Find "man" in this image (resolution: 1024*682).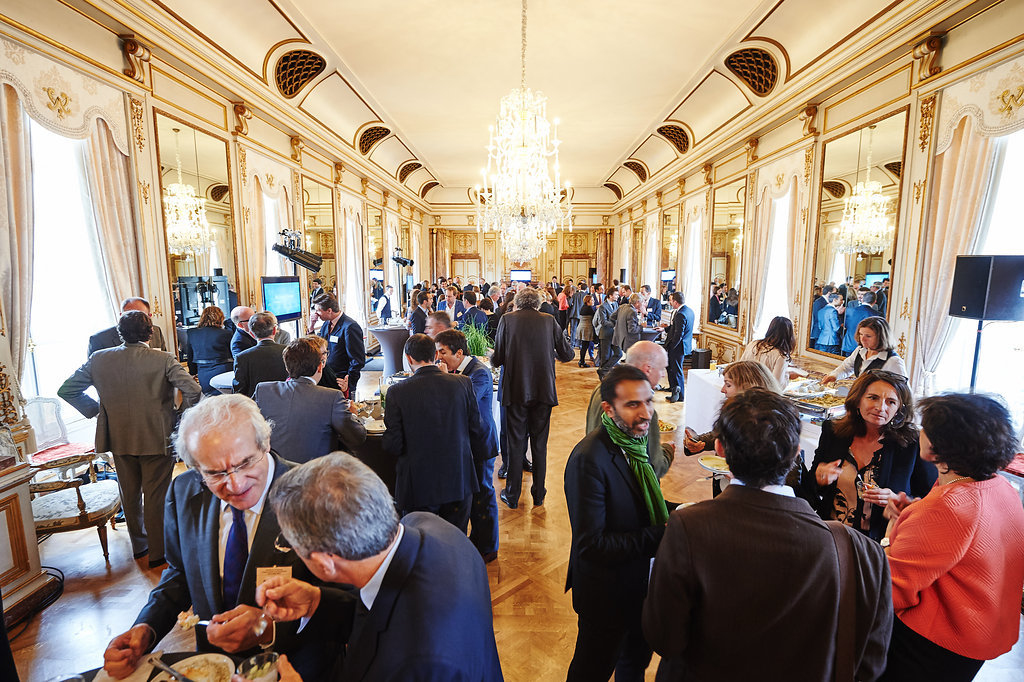
306 294 367 400.
